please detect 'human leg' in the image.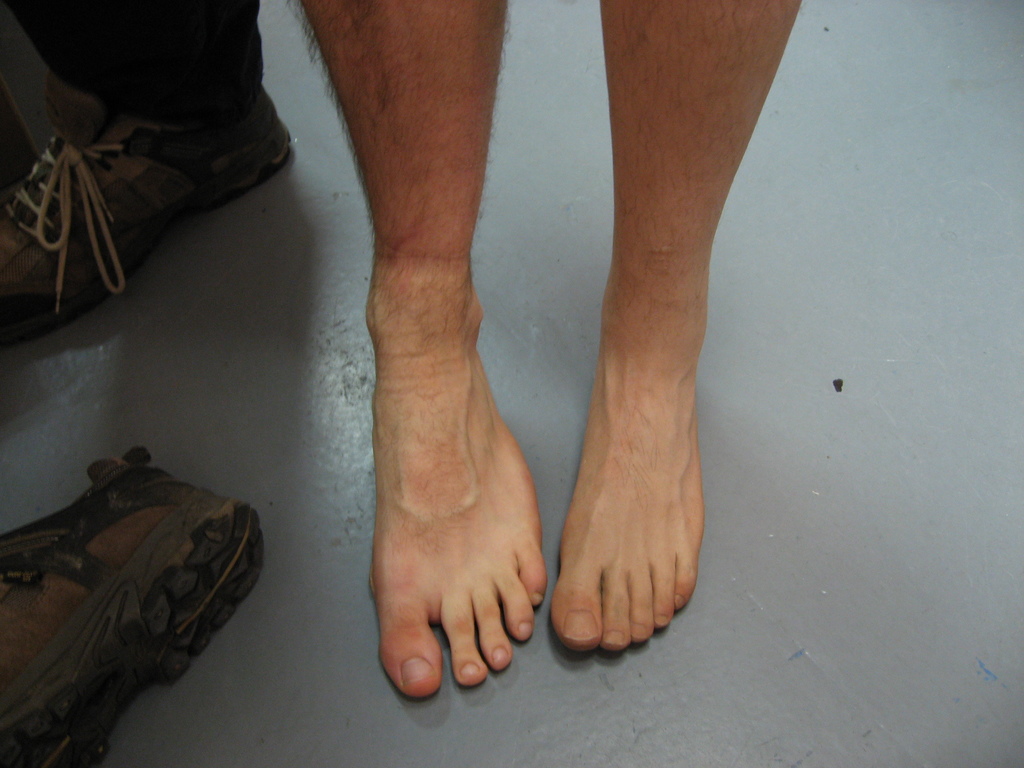
<bbox>294, 1, 547, 693</bbox>.
